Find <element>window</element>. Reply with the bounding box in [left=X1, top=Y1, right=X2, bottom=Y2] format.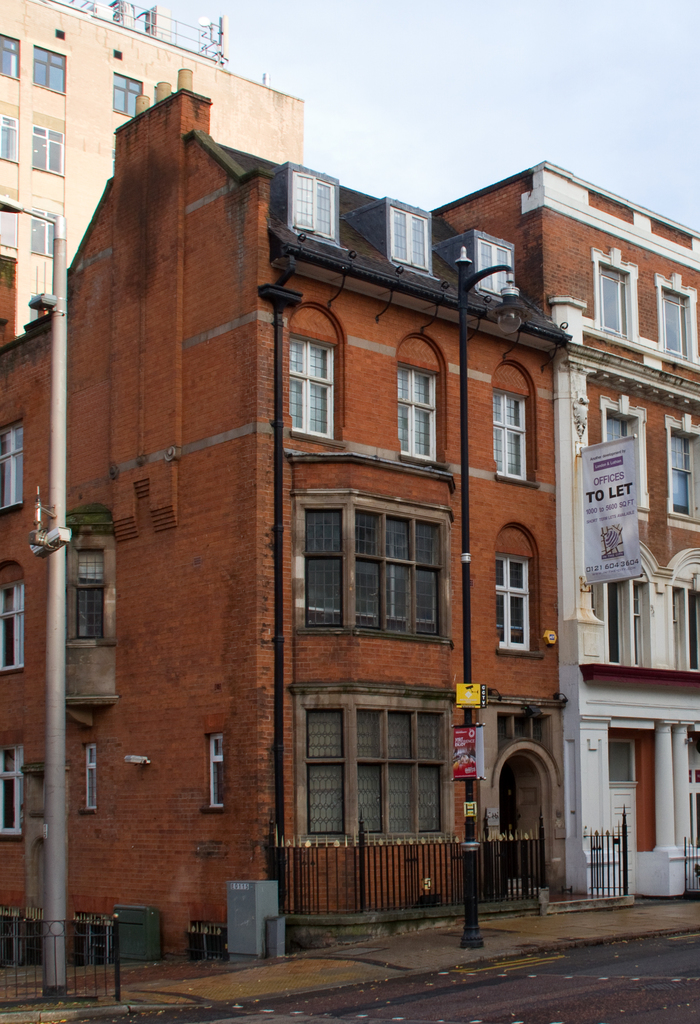
[left=471, top=234, right=521, bottom=295].
